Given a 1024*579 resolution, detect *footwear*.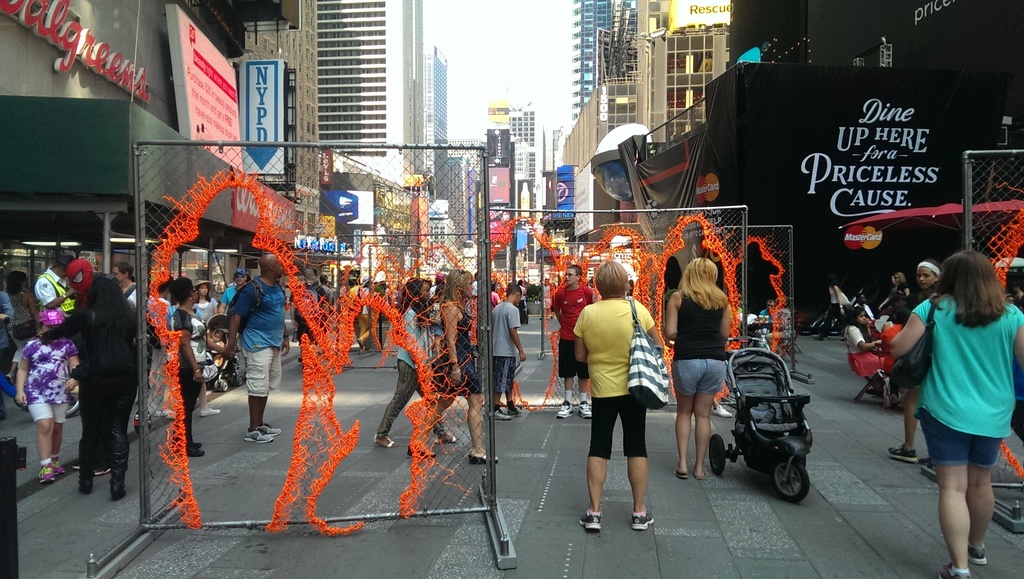
box(884, 447, 920, 464).
